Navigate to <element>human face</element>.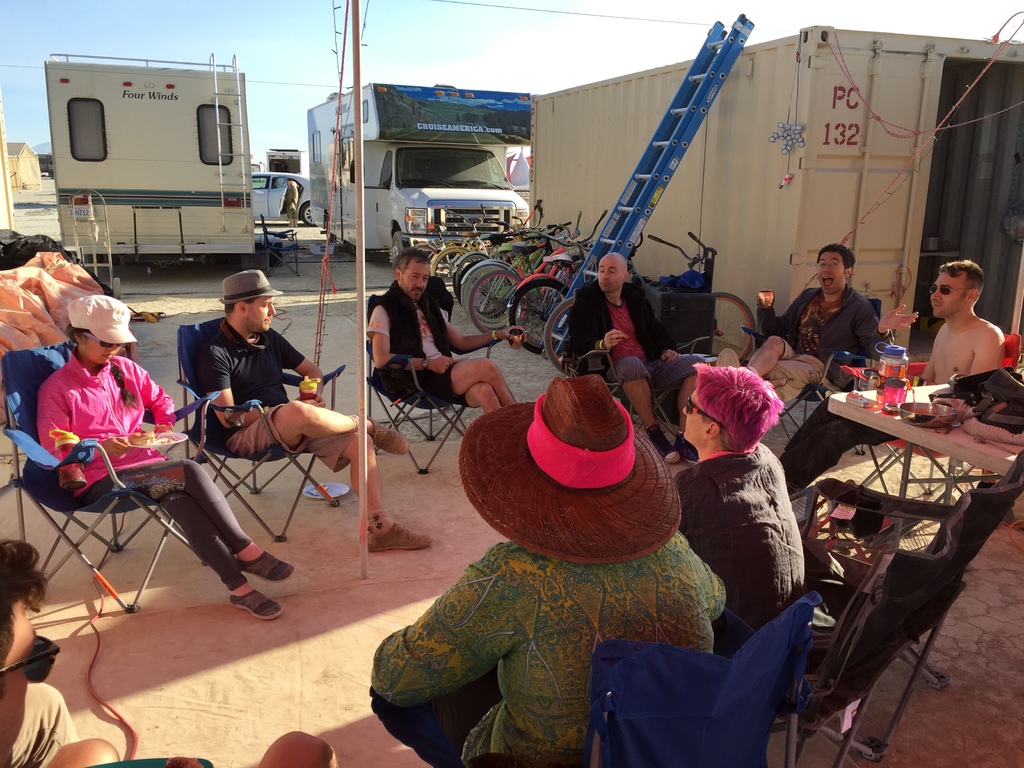
Navigation target: [403,260,431,303].
